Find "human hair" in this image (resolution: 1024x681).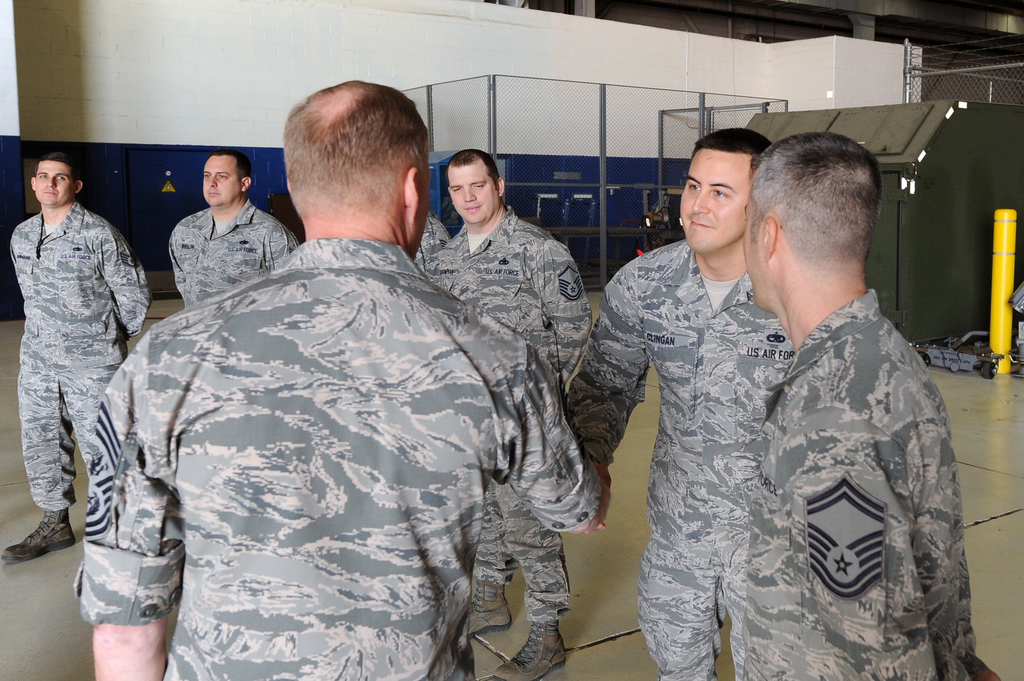
35/151/79/175.
